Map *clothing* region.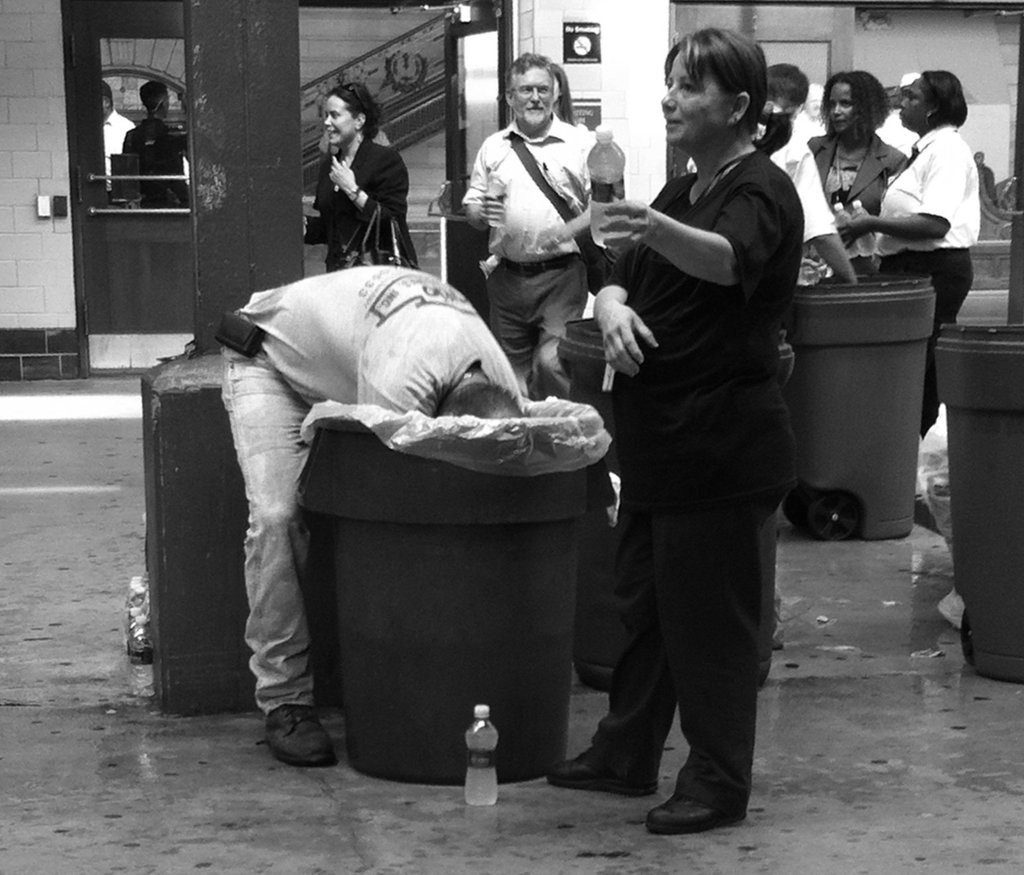
Mapped to (459, 113, 591, 383).
